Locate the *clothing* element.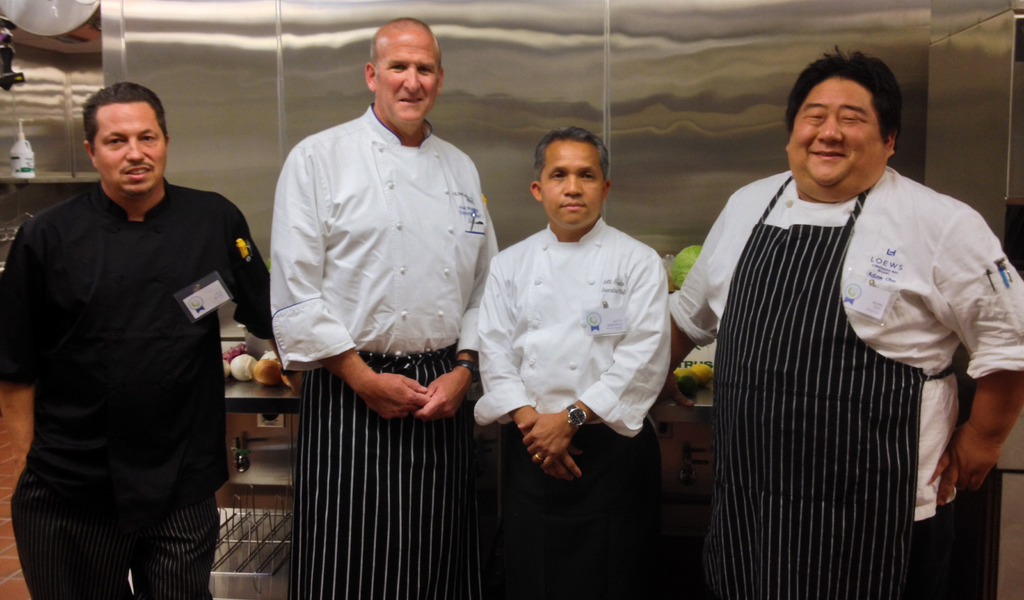
Element bbox: 475 210 671 599.
